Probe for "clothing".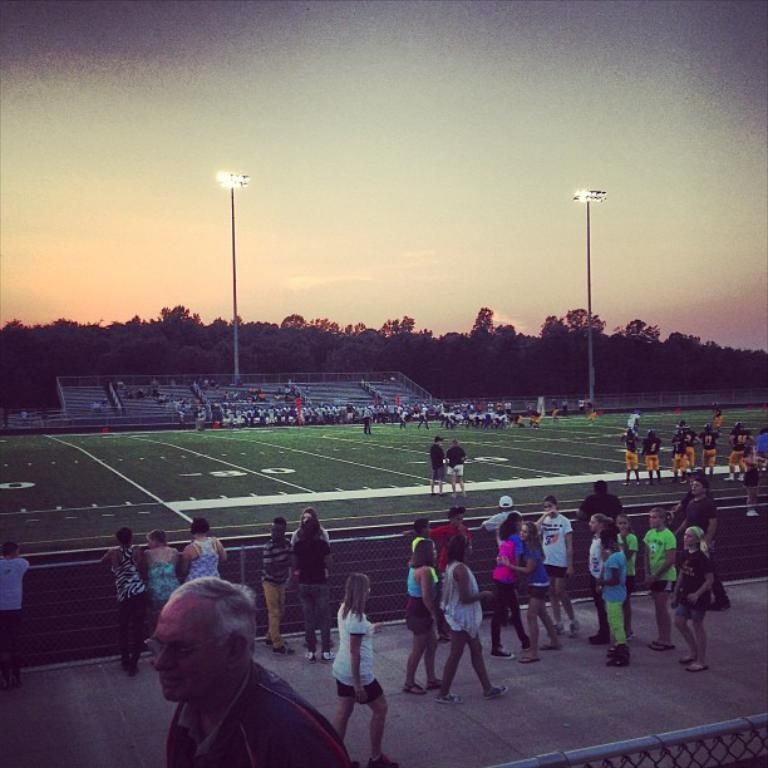
Probe result: BBox(484, 531, 530, 645).
